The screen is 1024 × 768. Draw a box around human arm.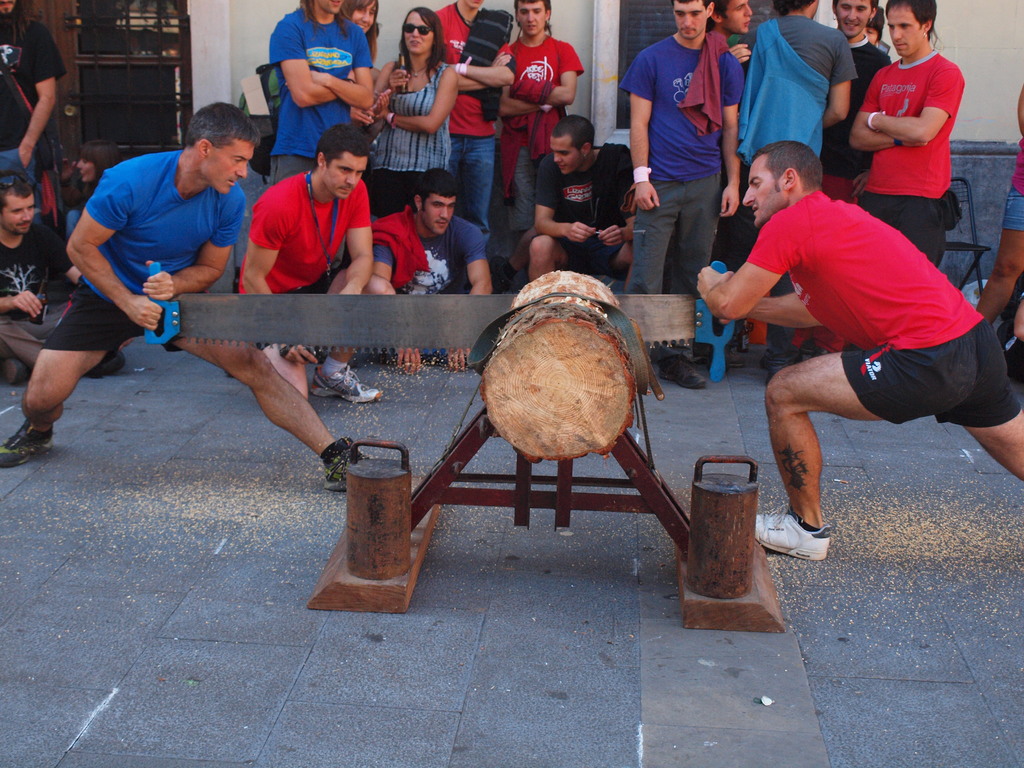
detection(18, 23, 59, 172).
